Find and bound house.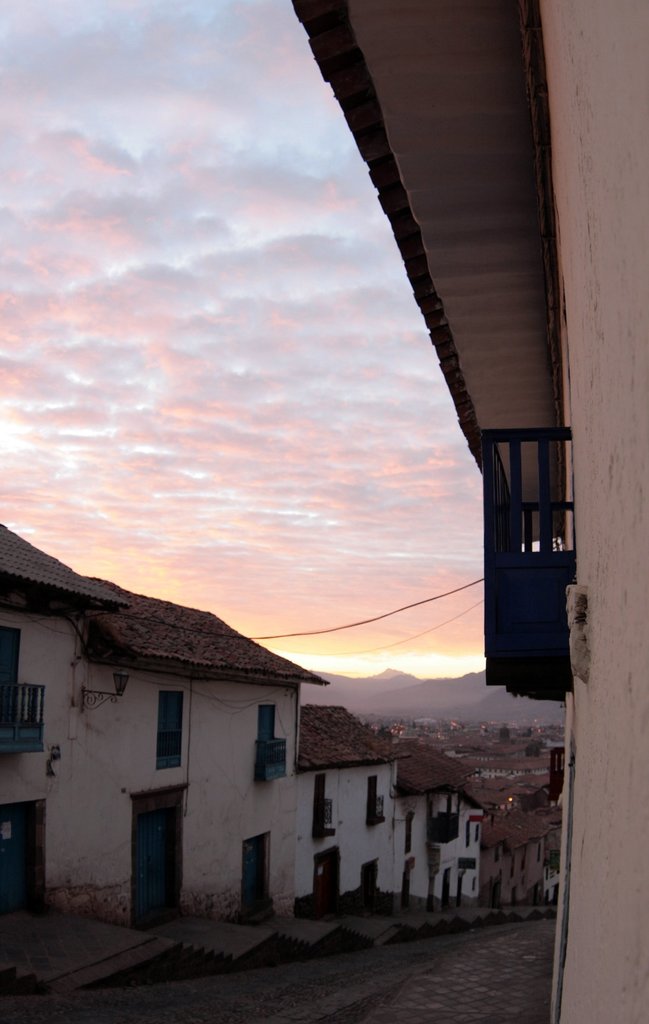
Bound: left=295, top=700, right=402, bottom=906.
